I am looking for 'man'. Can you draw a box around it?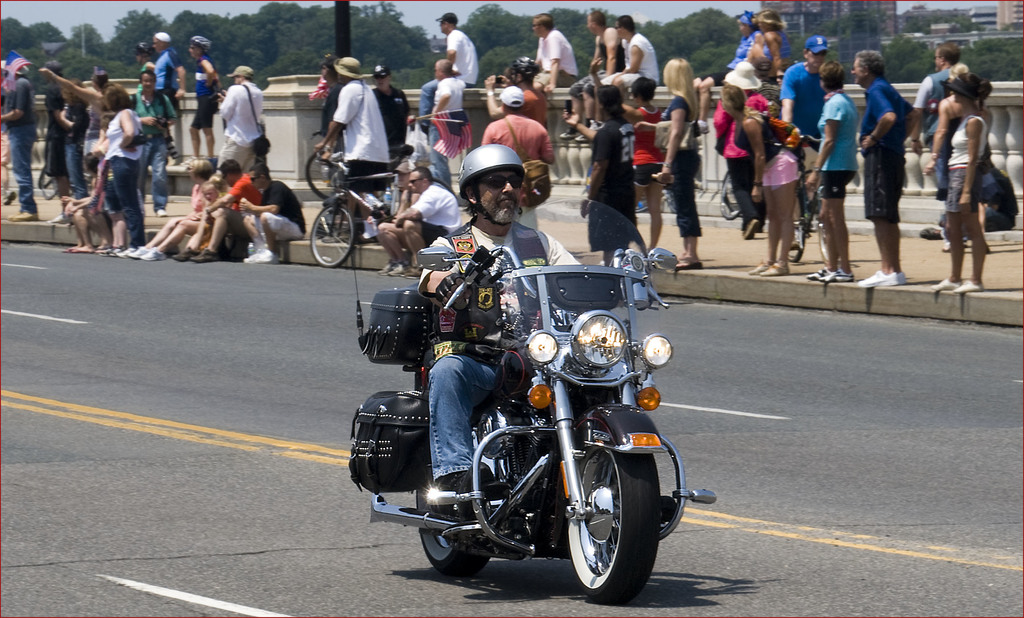
Sure, the bounding box is x1=179 y1=161 x2=270 y2=262.
